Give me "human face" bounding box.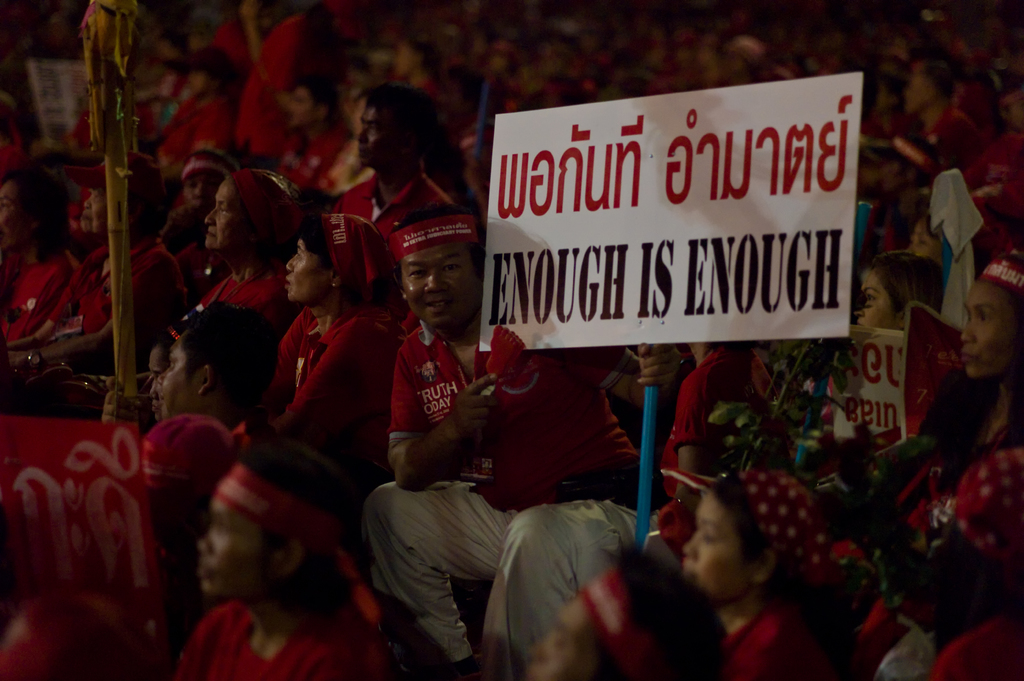
crop(206, 182, 251, 262).
